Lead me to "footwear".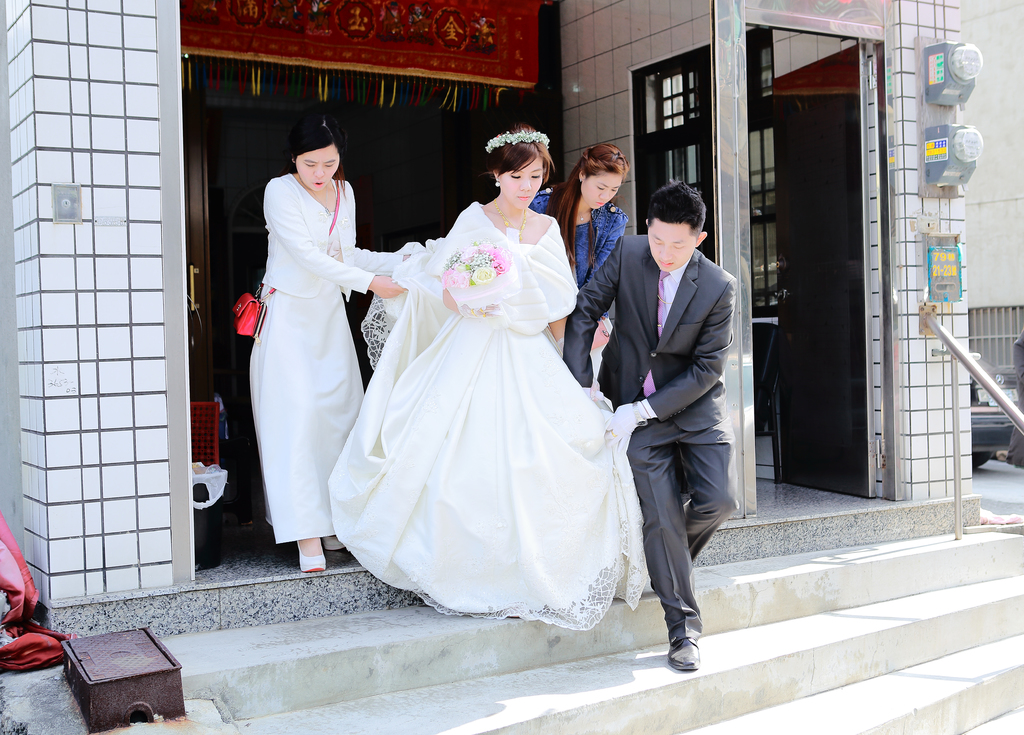
Lead to {"left": 297, "top": 540, "right": 326, "bottom": 575}.
